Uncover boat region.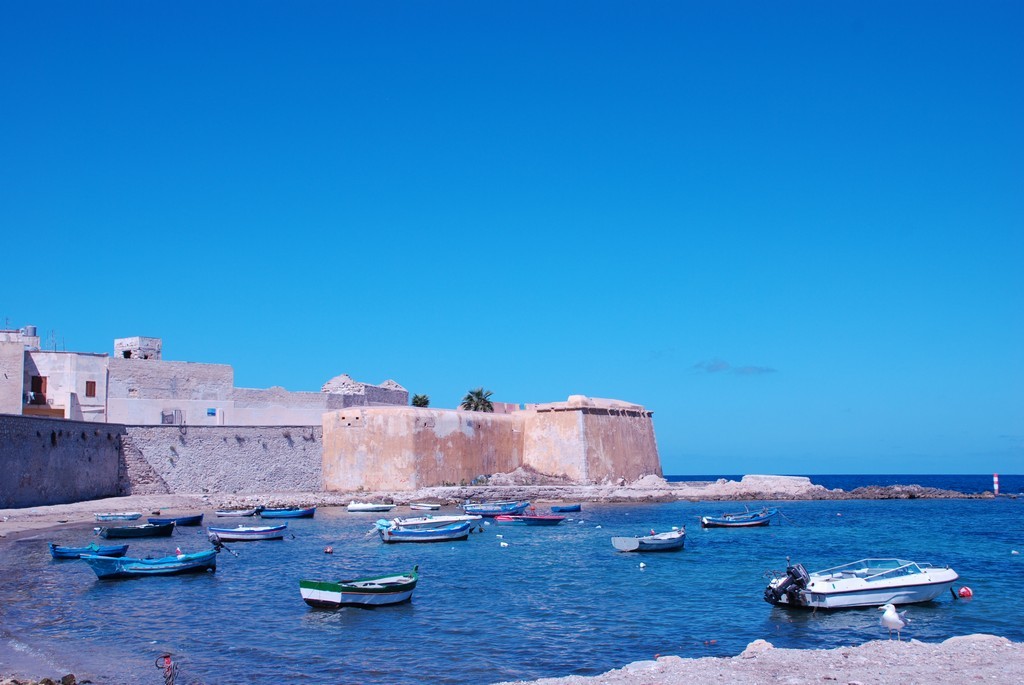
Uncovered: <bbox>47, 538, 128, 562</bbox>.
